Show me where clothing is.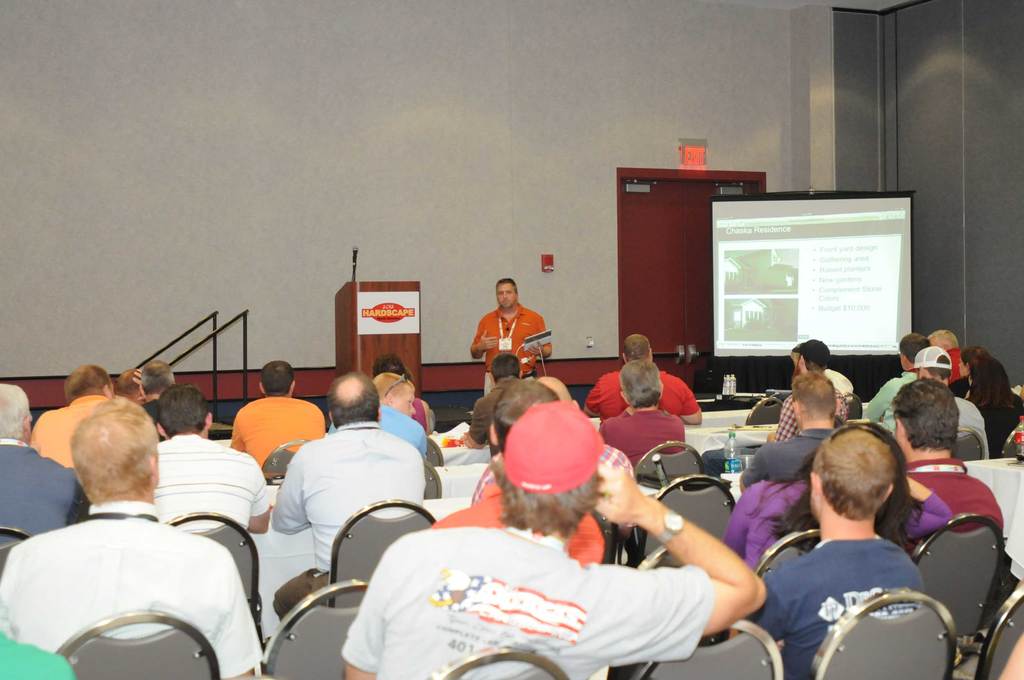
clothing is at pyautogui.locateOnScreen(428, 479, 608, 569).
